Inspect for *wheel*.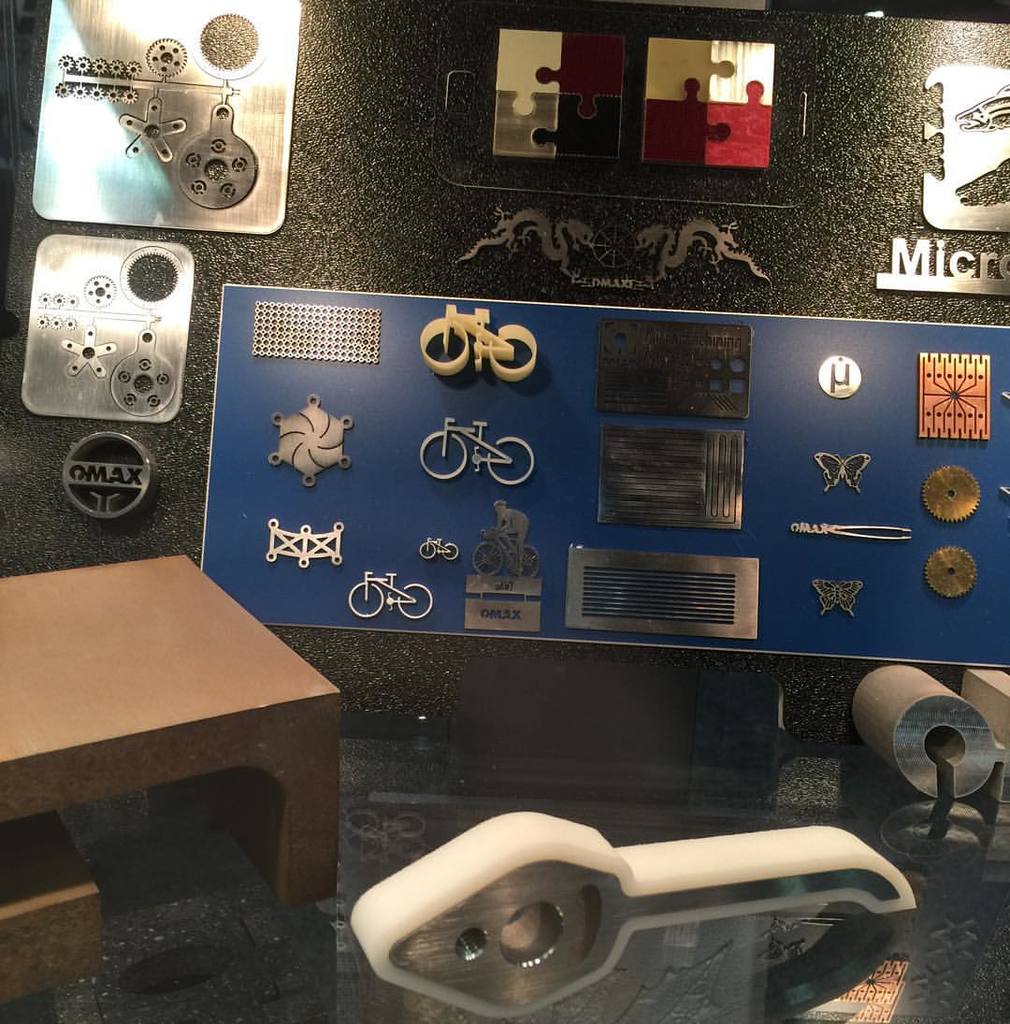
Inspection: 419, 543, 439, 561.
